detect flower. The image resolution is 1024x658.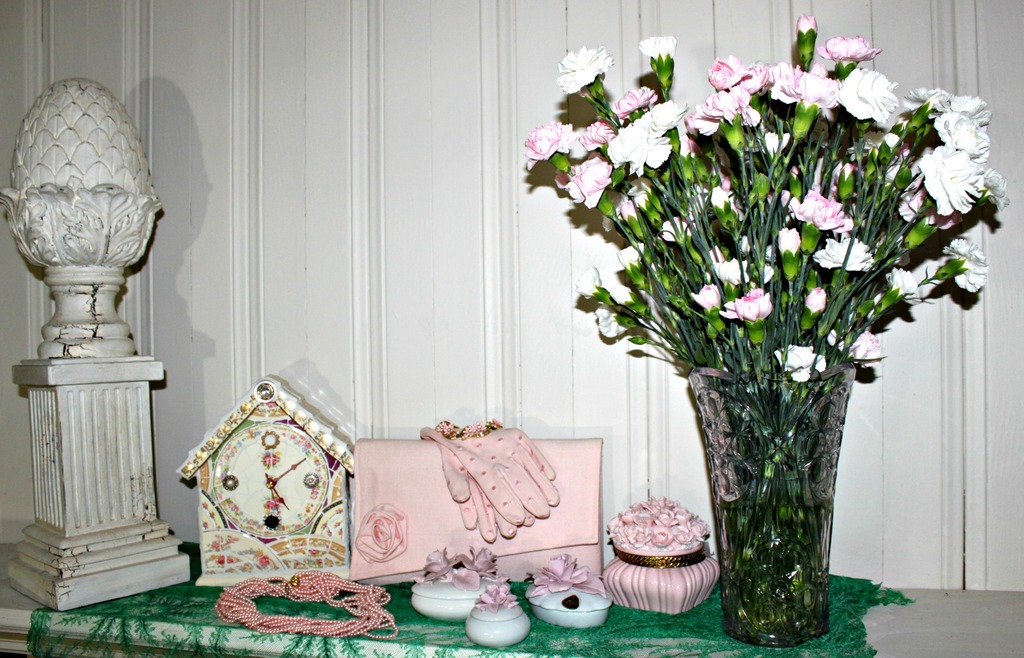
(817, 199, 849, 234).
